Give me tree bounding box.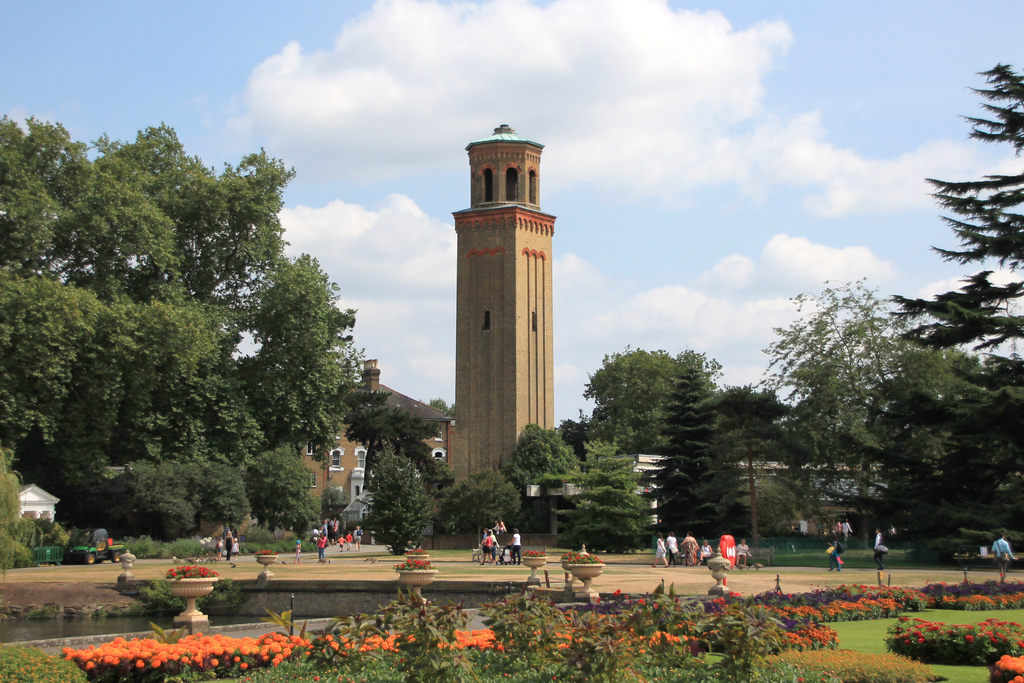
877:63:1023:559.
